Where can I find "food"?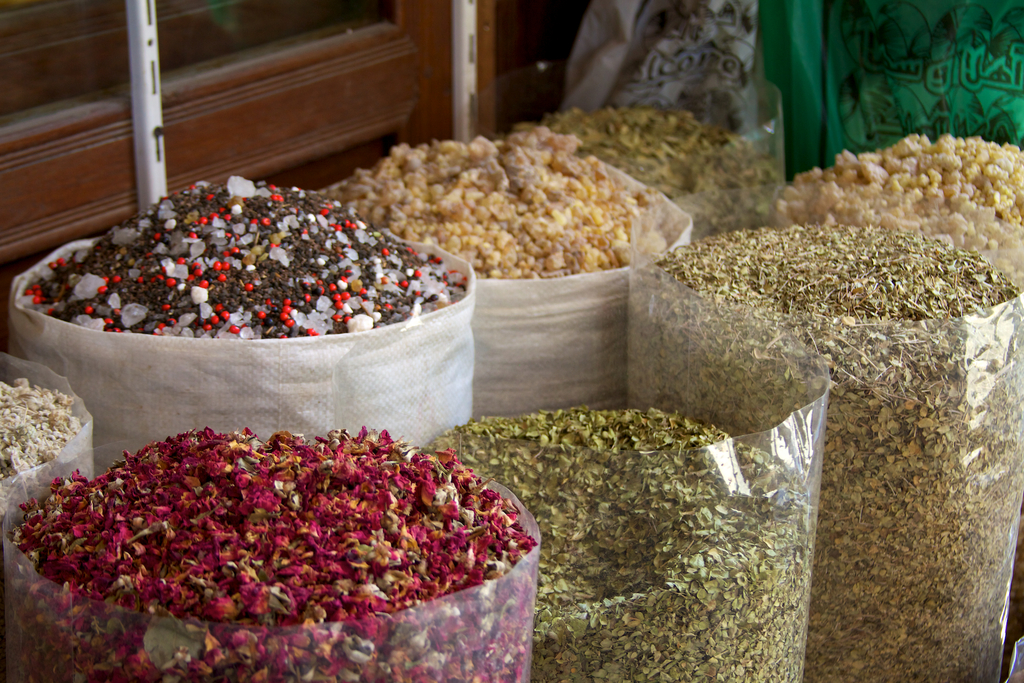
You can find it at 40 409 512 650.
